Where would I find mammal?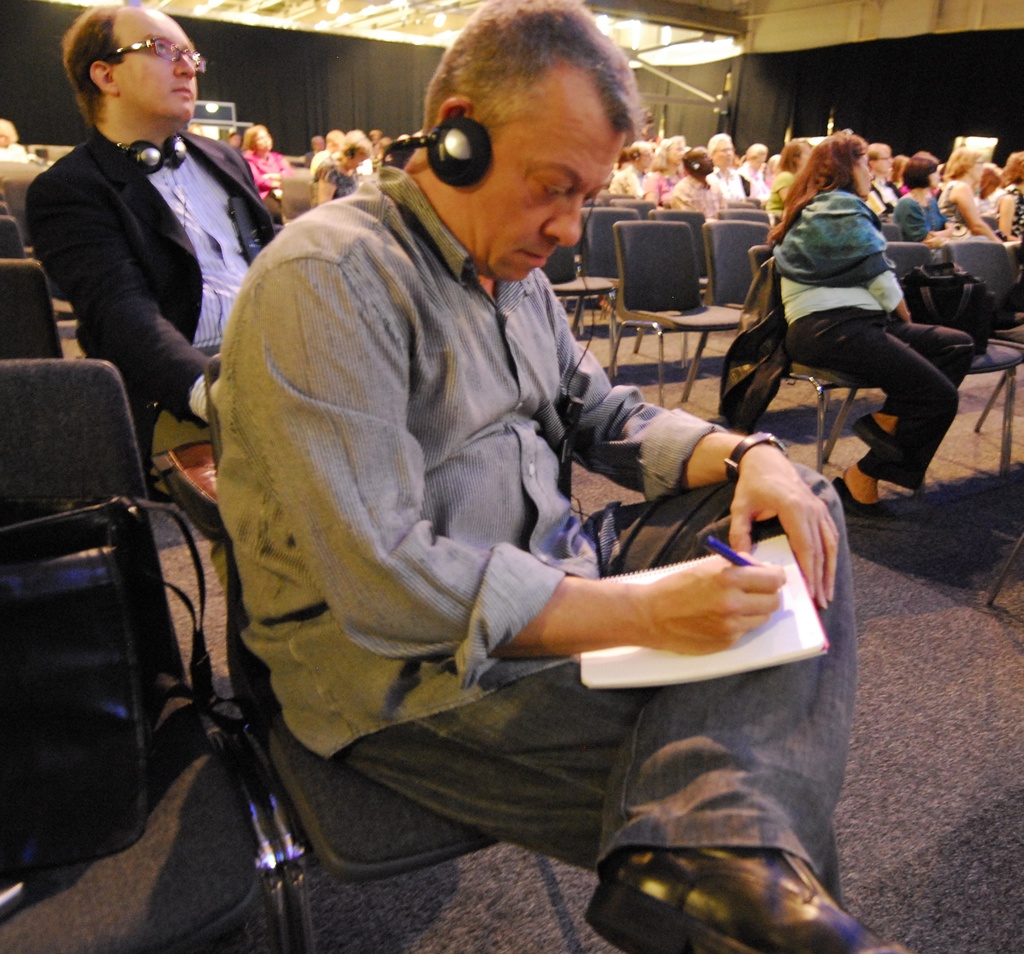
At <bbox>868, 144, 899, 218</bbox>.
